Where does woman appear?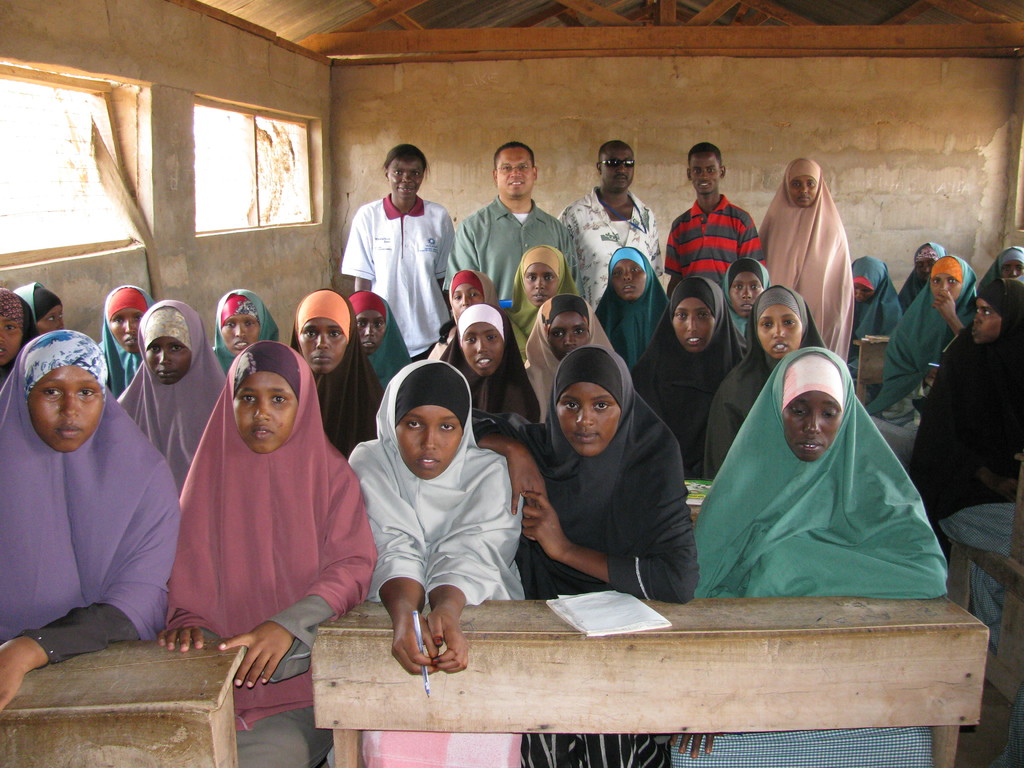
Appears at select_region(426, 265, 515, 358).
